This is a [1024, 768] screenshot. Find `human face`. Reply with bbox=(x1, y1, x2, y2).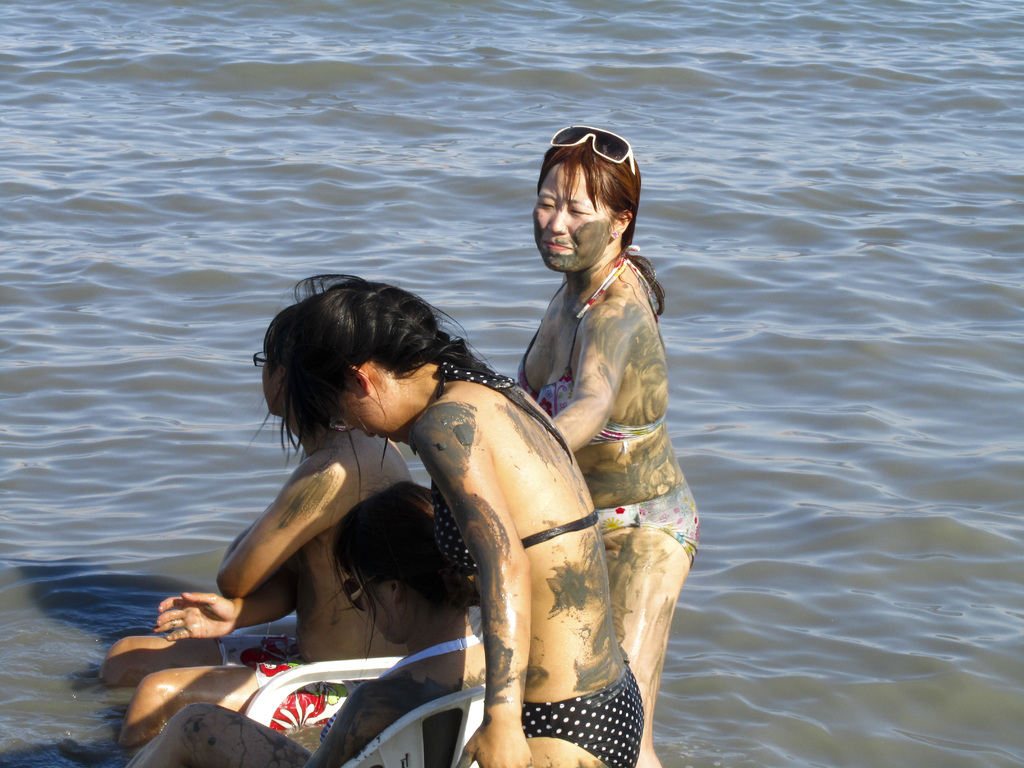
bbox=(330, 388, 408, 440).
